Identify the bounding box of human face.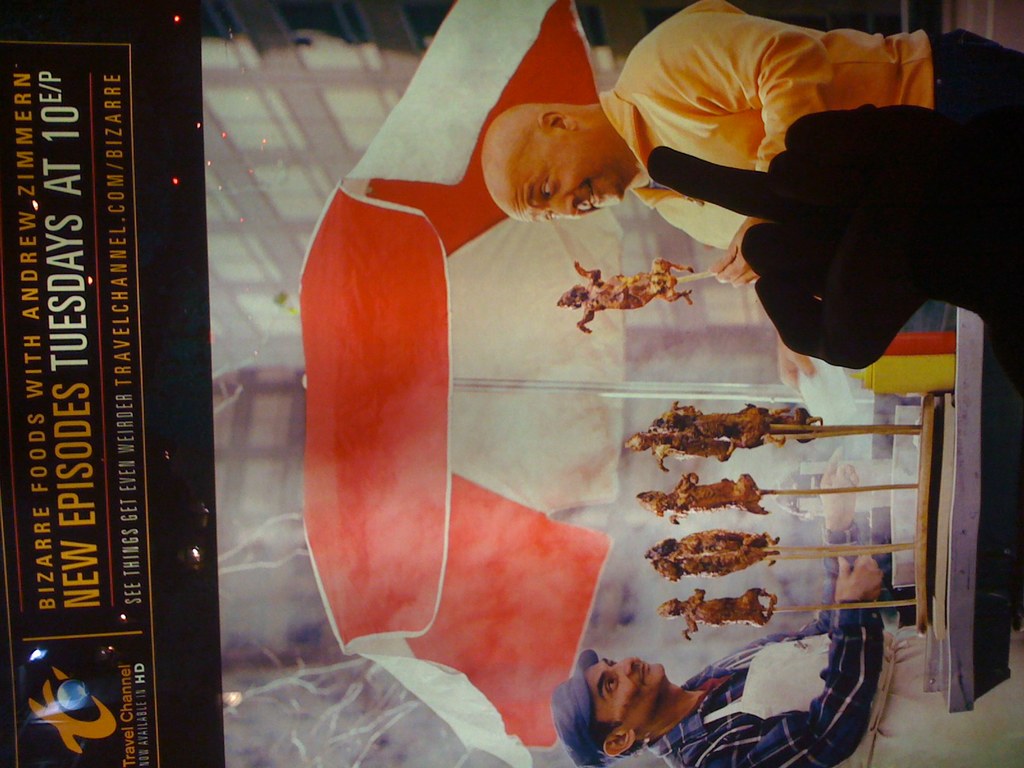
(586, 659, 668, 735).
